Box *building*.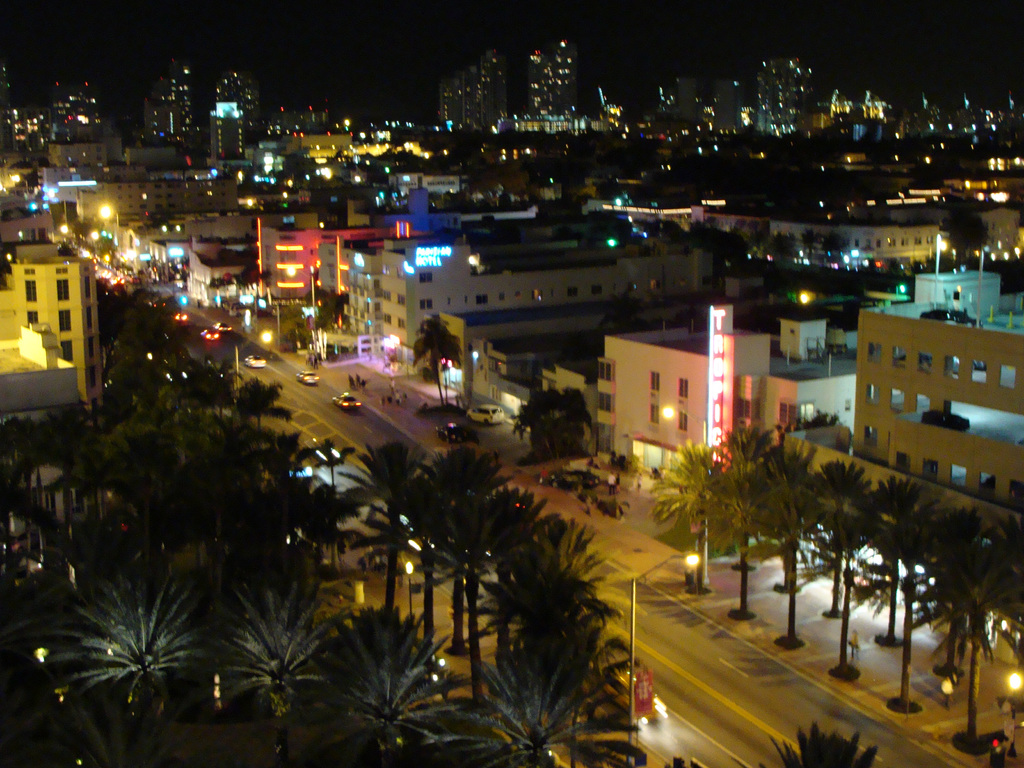
rect(438, 49, 504, 130).
